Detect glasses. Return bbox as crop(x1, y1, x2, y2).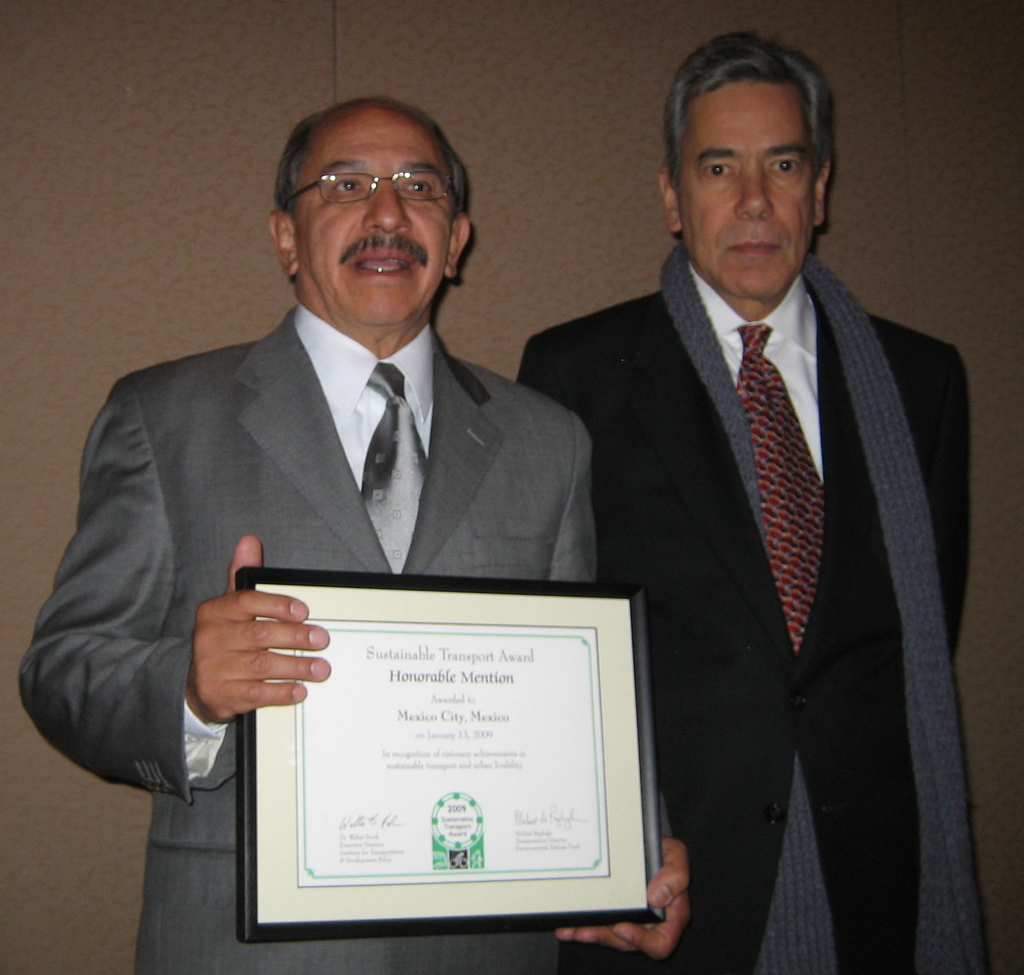
crop(284, 163, 458, 204).
